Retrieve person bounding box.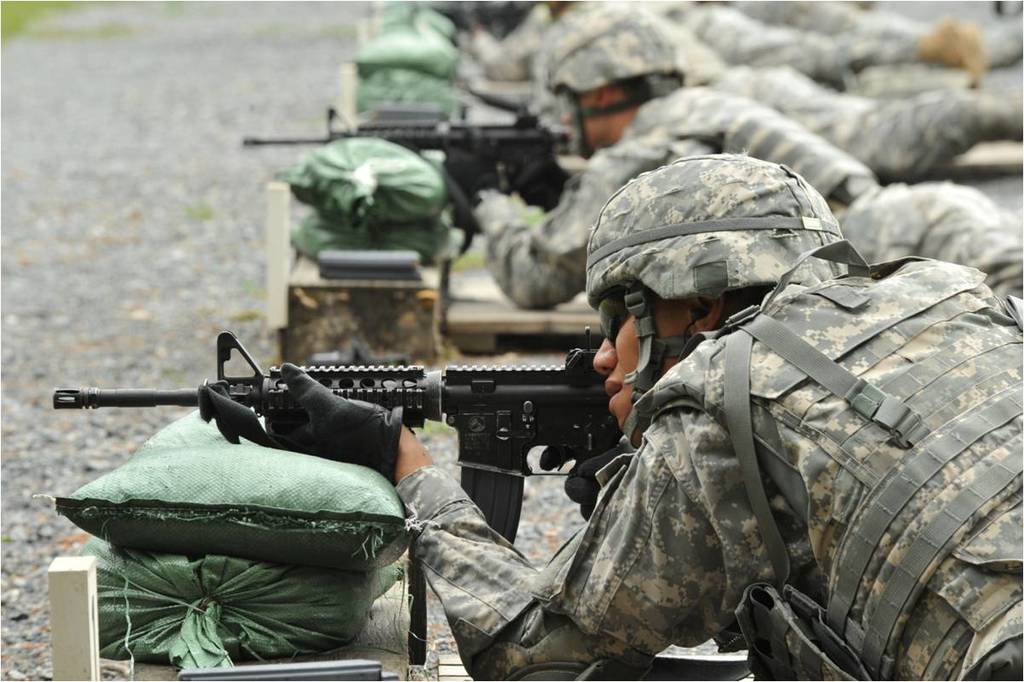
Bounding box: <bbox>472, 0, 1022, 95</bbox>.
